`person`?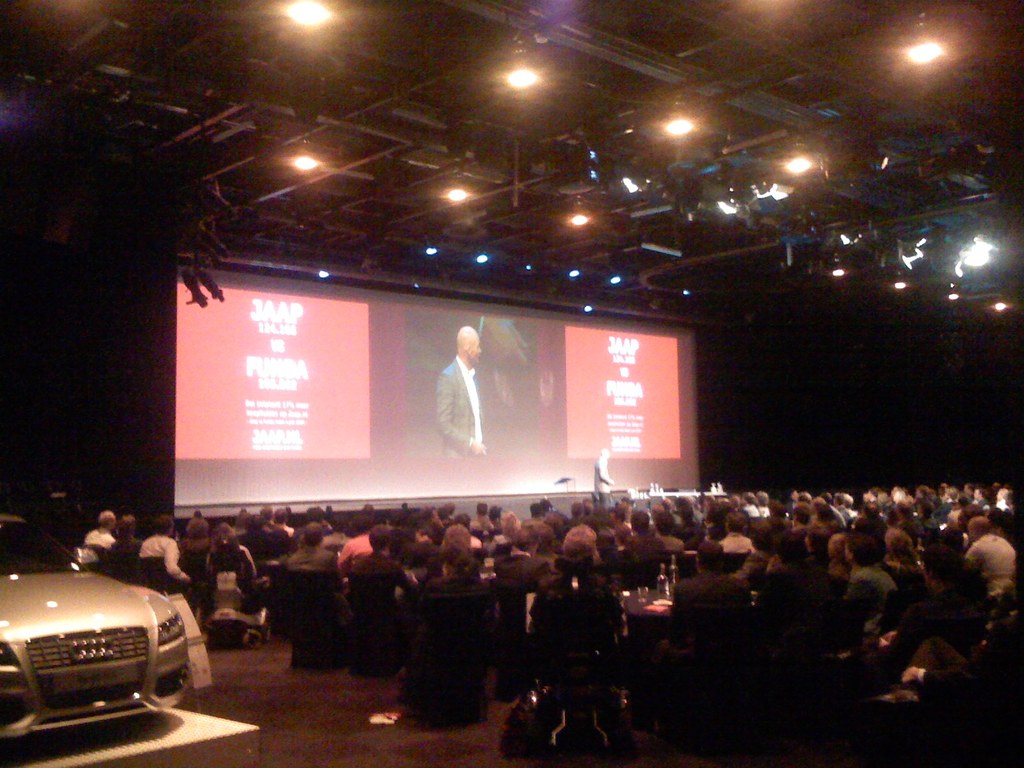
{"x1": 592, "y1": 447, "x2": 616, "y2": 506}
